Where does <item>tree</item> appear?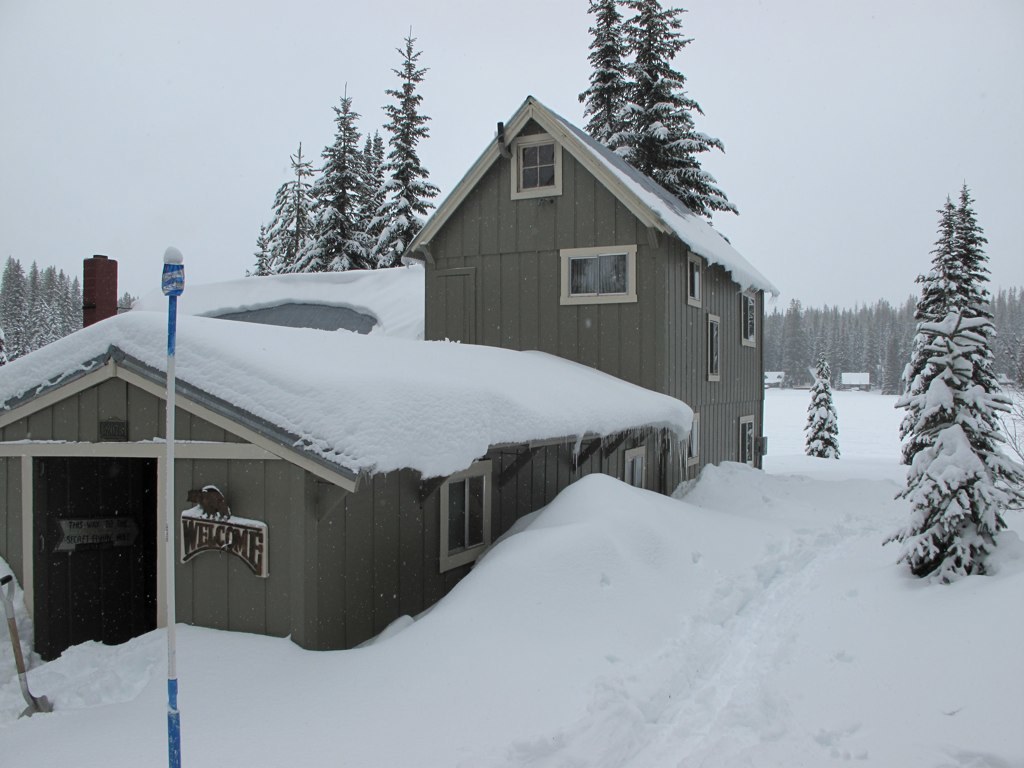
Appears at [358,23,453,265].
